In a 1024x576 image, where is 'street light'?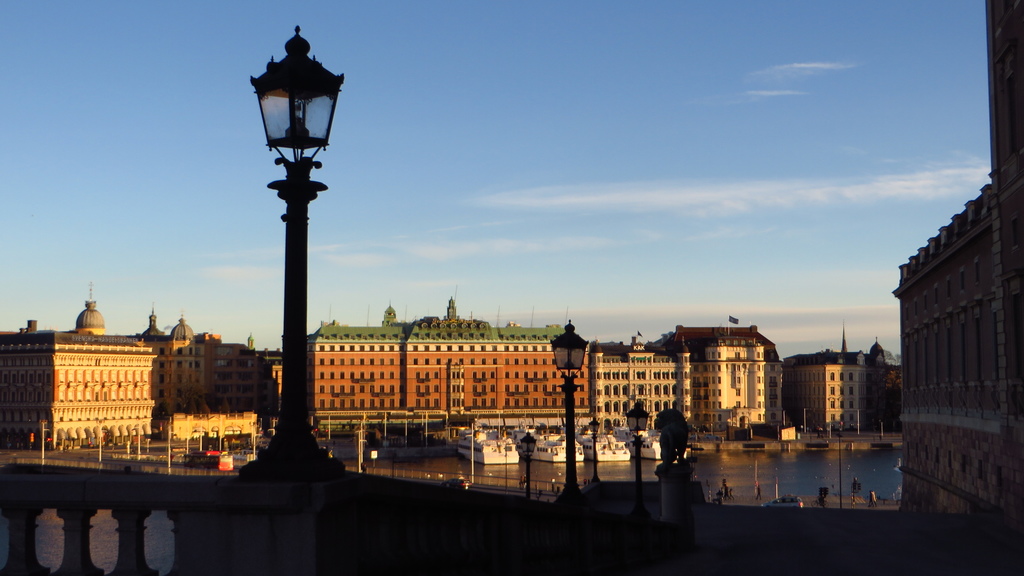
214, 11, 344, 500.
